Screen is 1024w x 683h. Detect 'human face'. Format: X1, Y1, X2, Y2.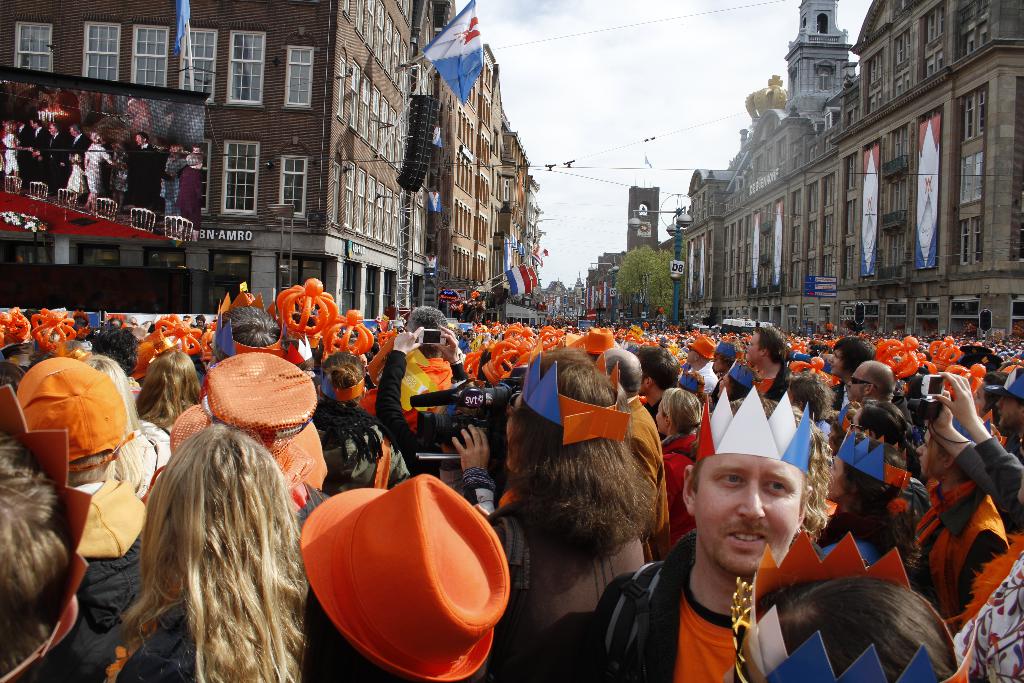
686, 349, 696, 362.
